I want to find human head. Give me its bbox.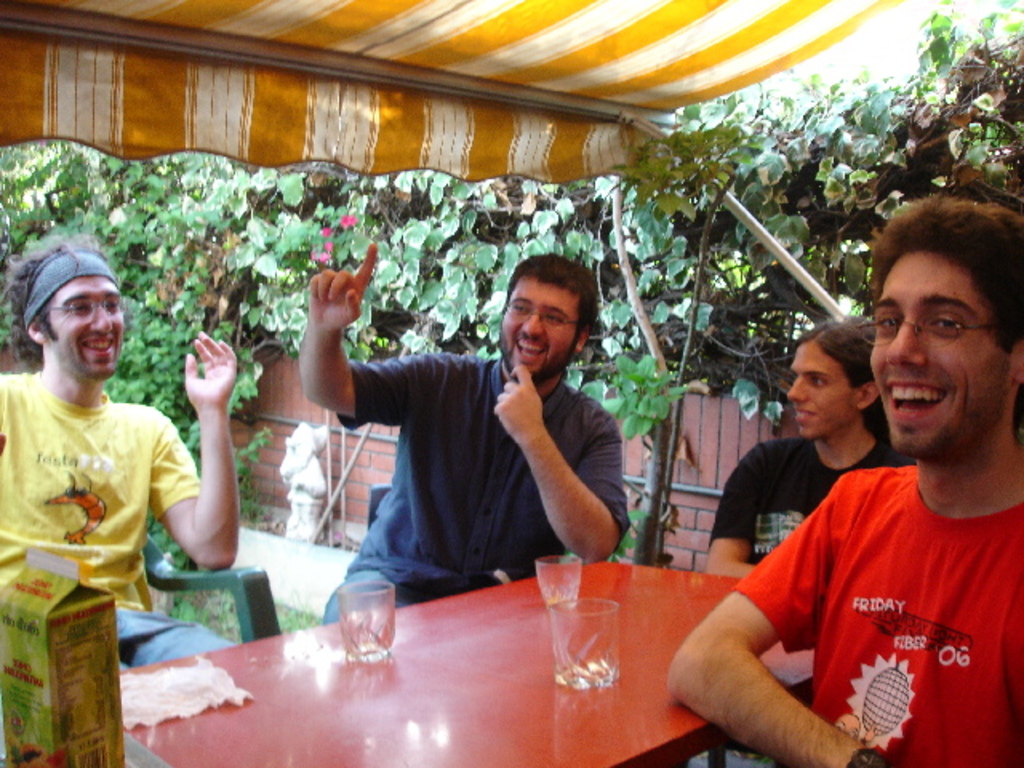
x1=26, y1=261, x2=126, y2=386.
